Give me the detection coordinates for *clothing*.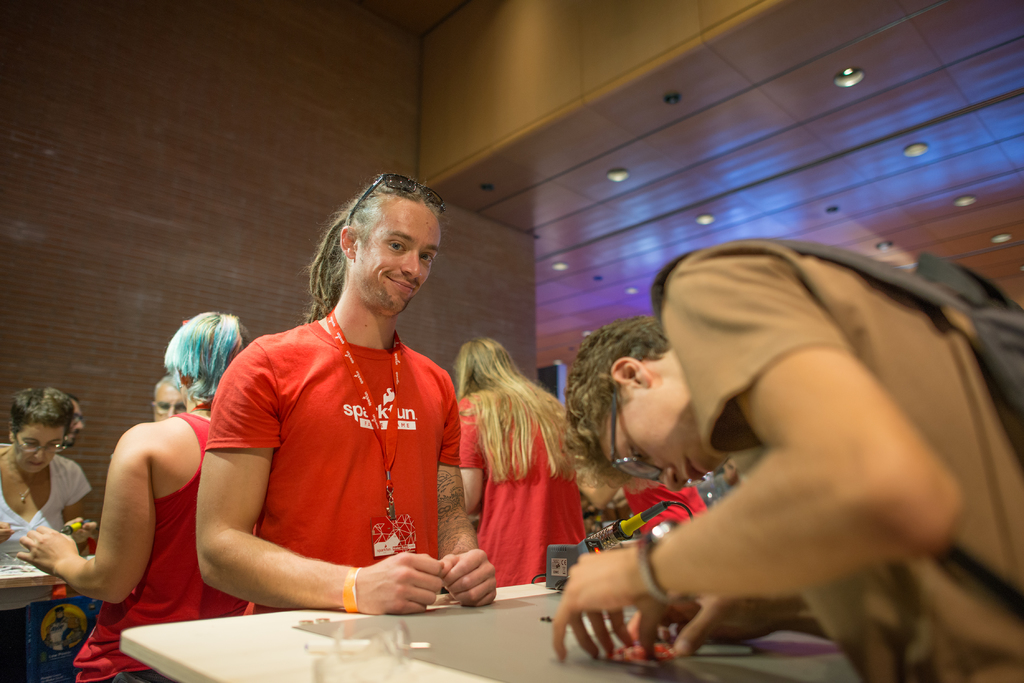
(left=613, top=472, right=712, bottom=549).
